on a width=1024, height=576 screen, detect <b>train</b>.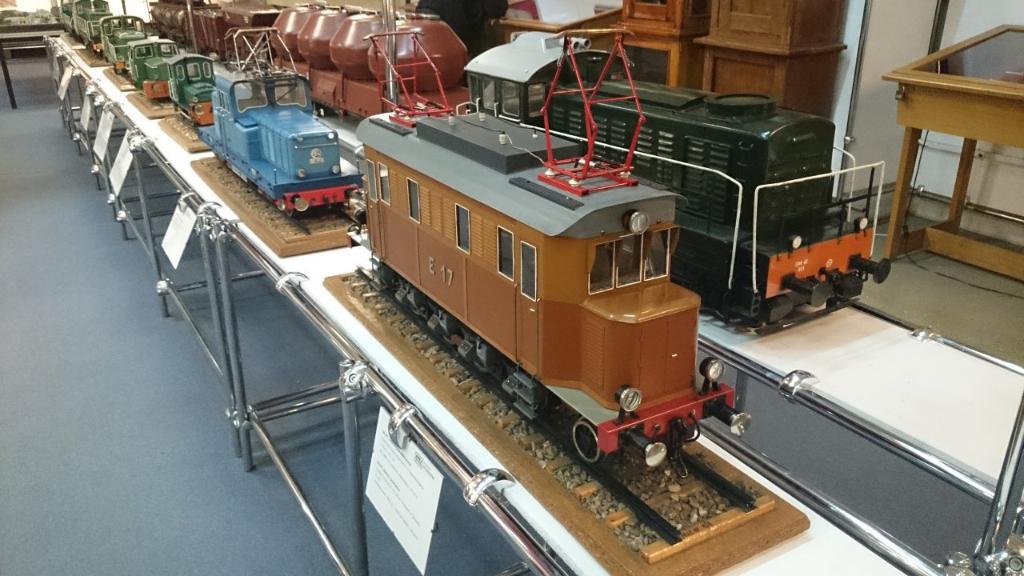
BBox(349, 29, 750, 473).
